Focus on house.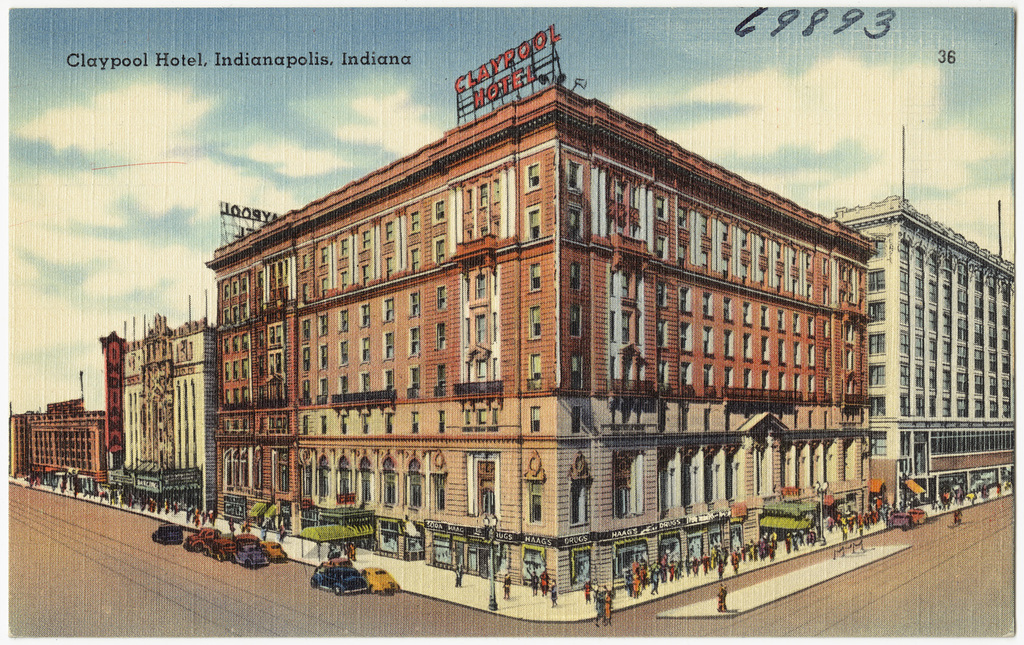
Focused at 16 388 112 476.
